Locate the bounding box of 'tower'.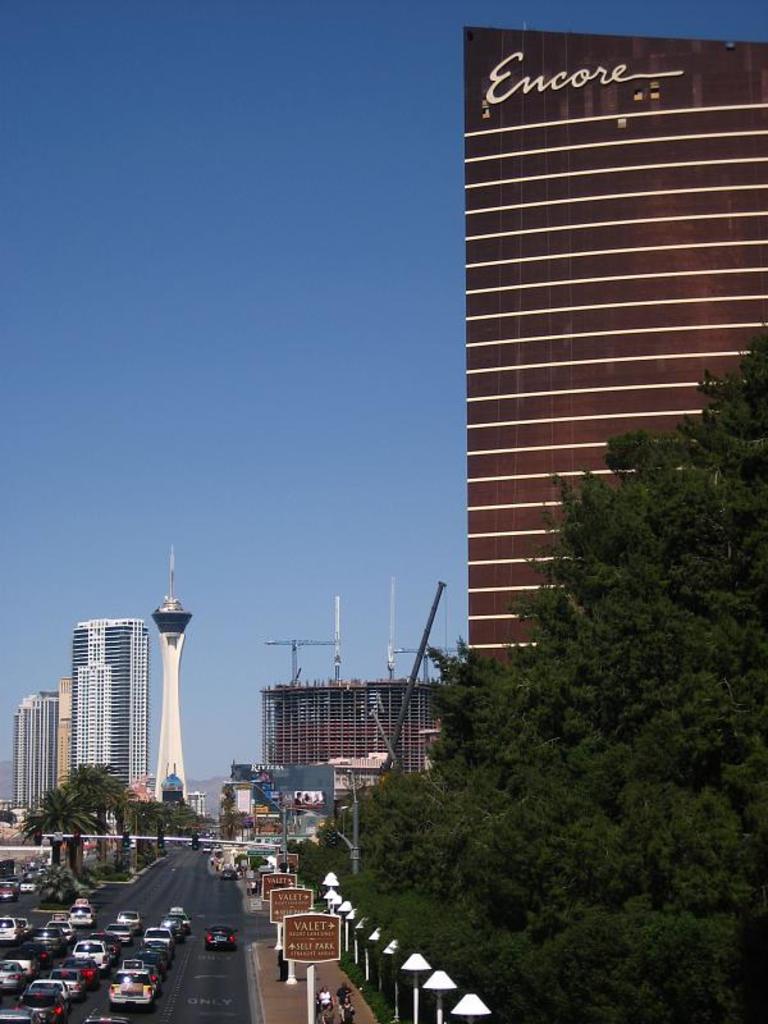
Bounding box: [421,0,751,692].
